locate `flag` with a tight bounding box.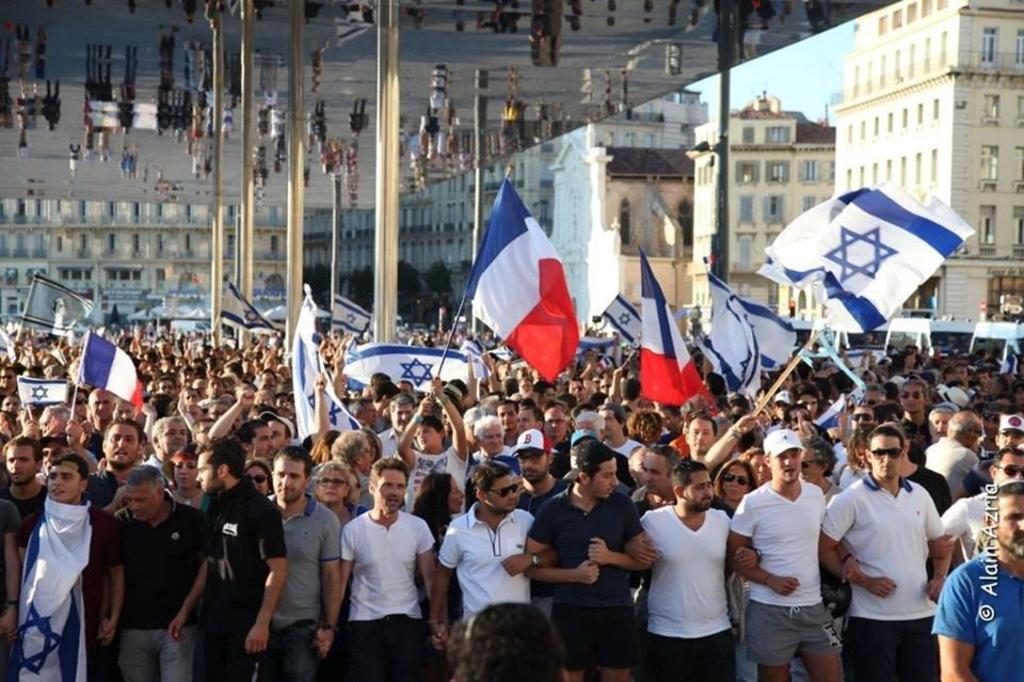
[left=462, top=161, right=591, bottom=395].
